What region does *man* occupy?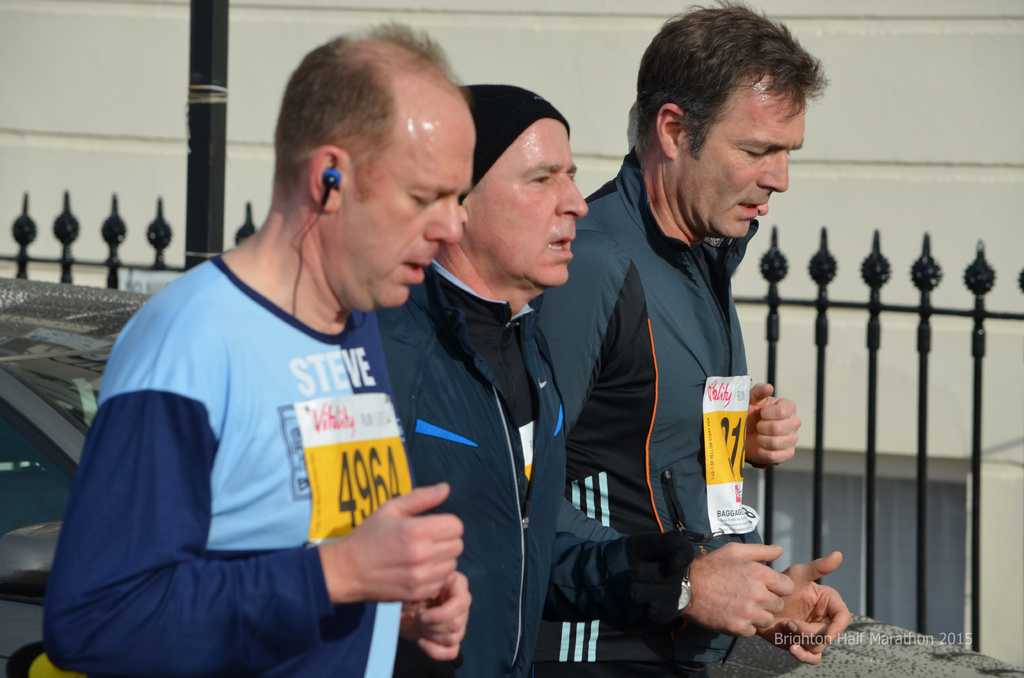
crop(375, 85, 695, 677).
